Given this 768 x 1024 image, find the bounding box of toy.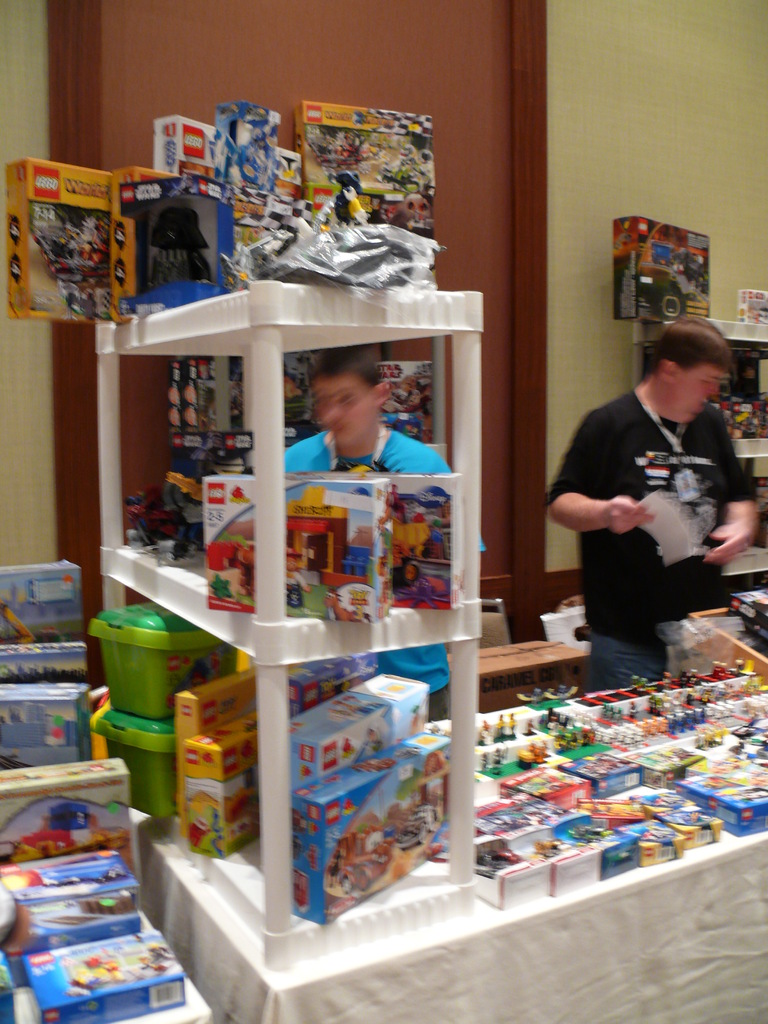
select_region(284, 376, 301, 402).
